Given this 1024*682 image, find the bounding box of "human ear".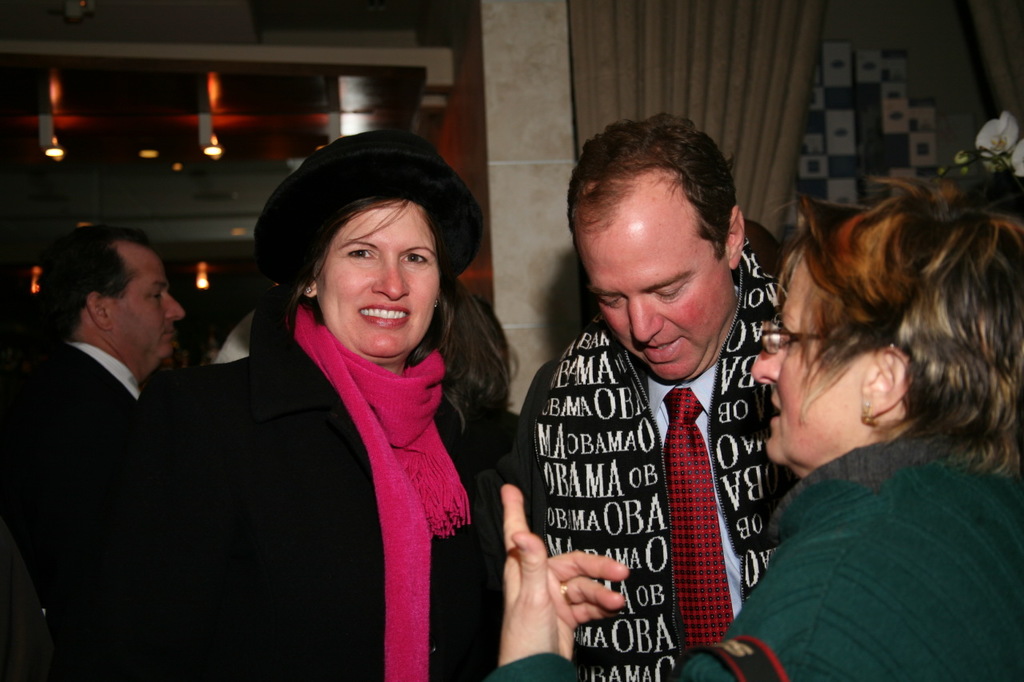
<region>862, 341, 914, 418</region>.
